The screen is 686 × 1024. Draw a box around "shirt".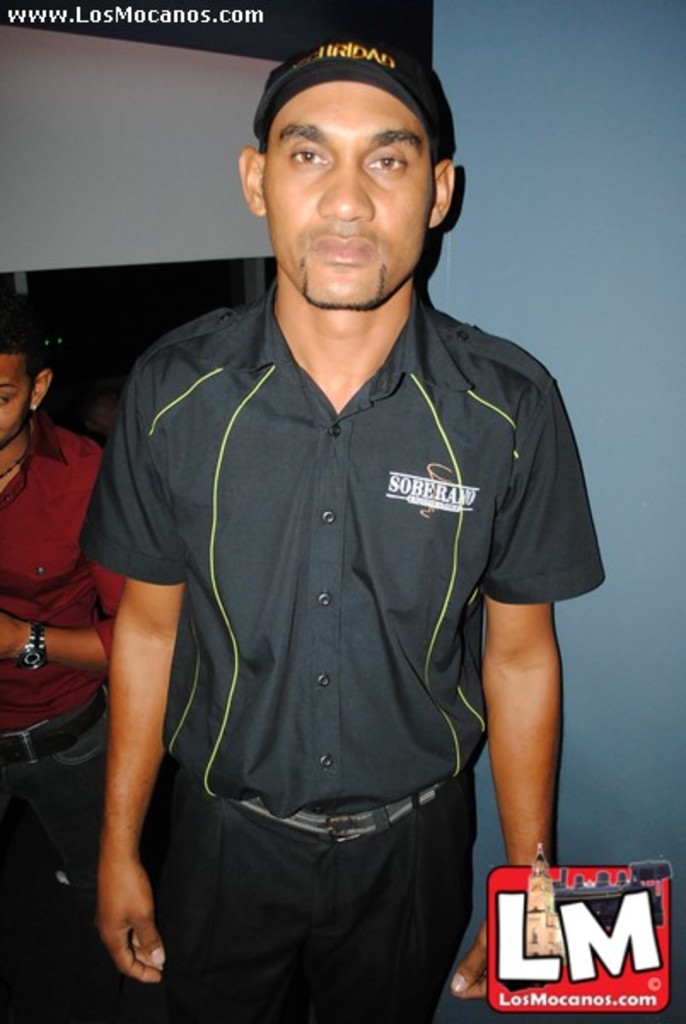
x1=2 y1=403 x2=130 y2=732.
